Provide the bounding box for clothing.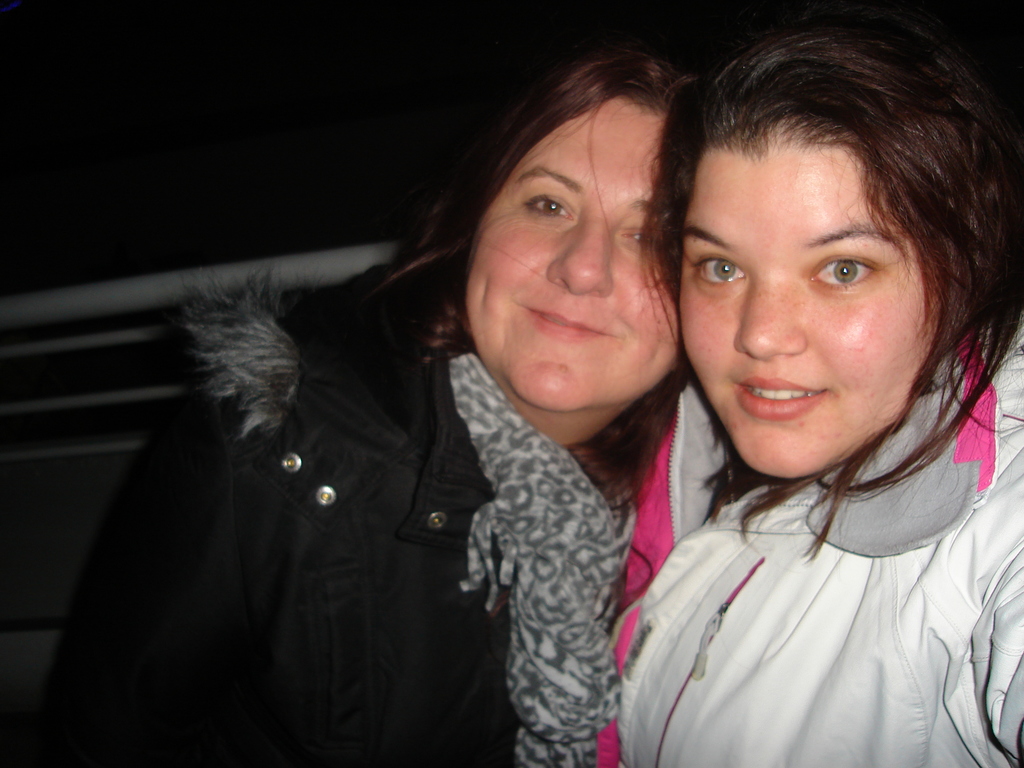
bbox=[13, 265, 527, 767].
